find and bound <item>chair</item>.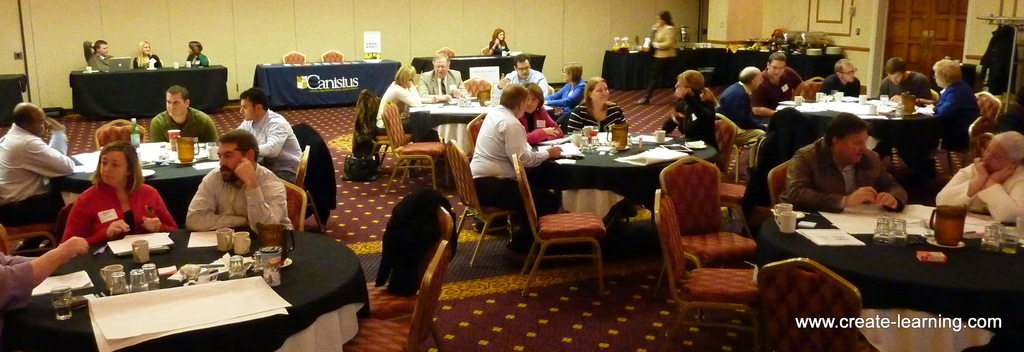
Bound: (x1=465, y1=113, x2=490, y2=218).
